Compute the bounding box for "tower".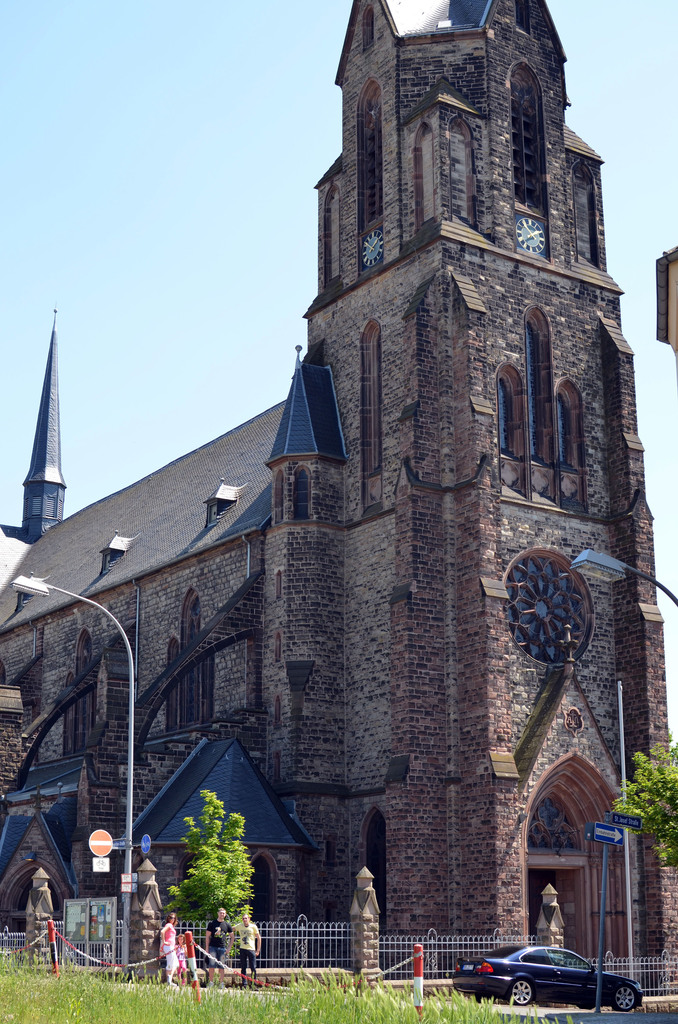
region(265, 0, 677, 960).
